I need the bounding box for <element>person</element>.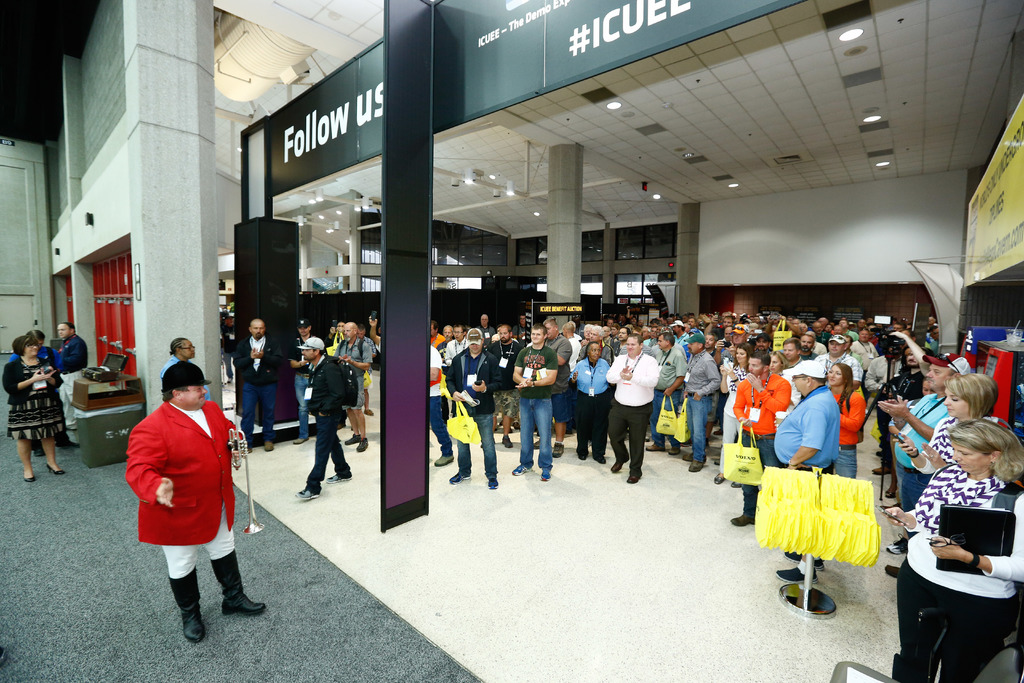
Here it is: 60,322,87,433.
